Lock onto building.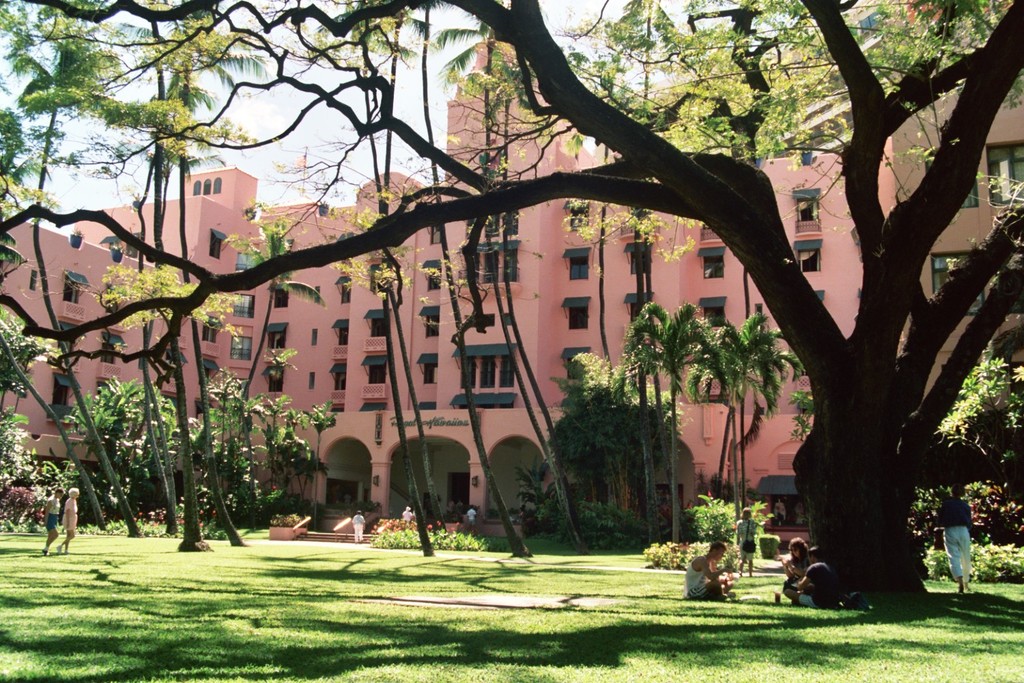
Locked: x1=892 y1=0 x2=1023 y2=394.
